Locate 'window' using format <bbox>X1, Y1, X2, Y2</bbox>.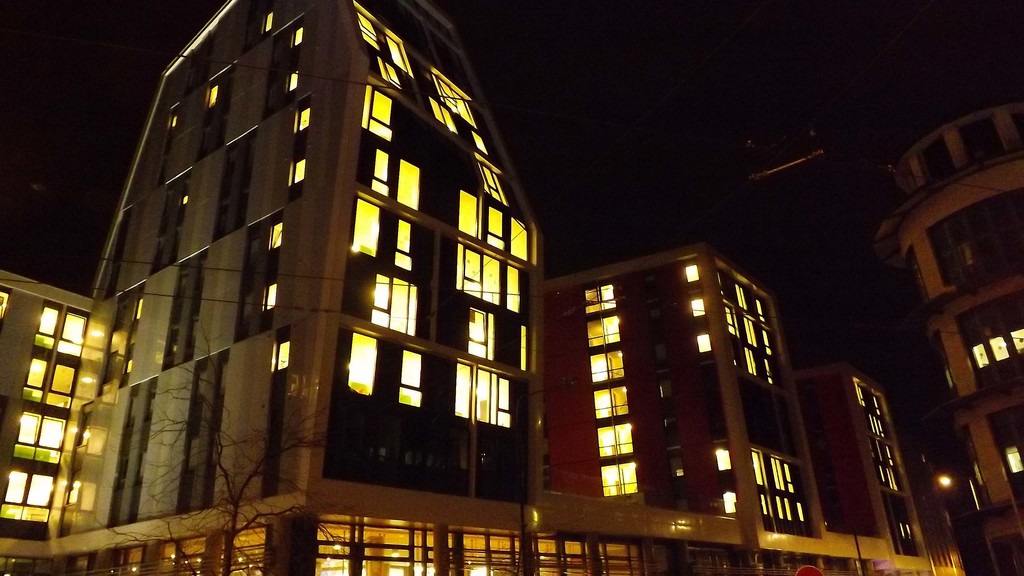
<bbox>851, 382, 902, 490</bbox>.
